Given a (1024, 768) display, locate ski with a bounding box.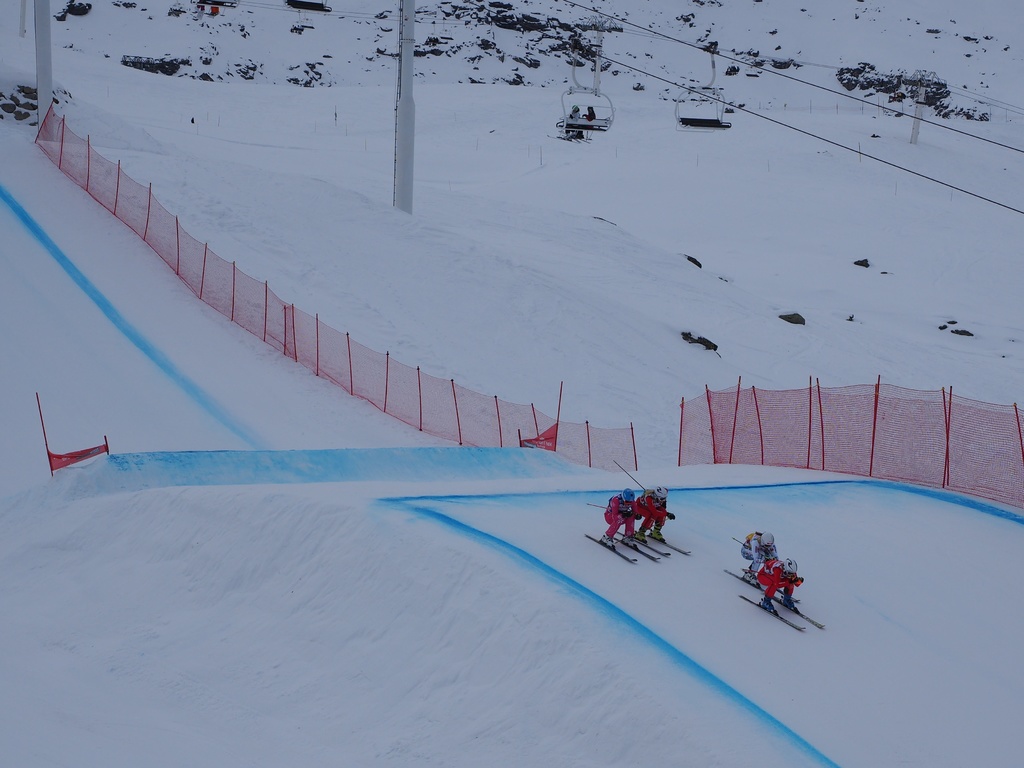
Located: {"left": 741, "top": 590, "right": 802, "bottom": 632}.
